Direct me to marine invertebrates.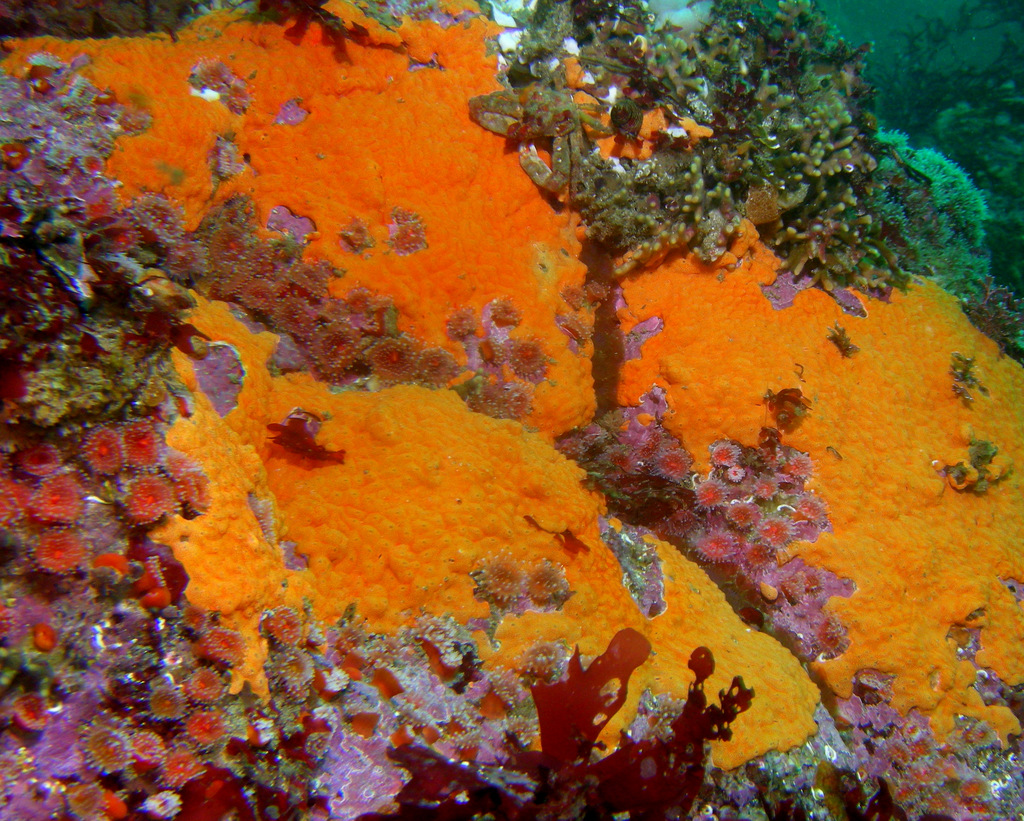
Direction: left=188, top=52, right=235, bottom=93.
